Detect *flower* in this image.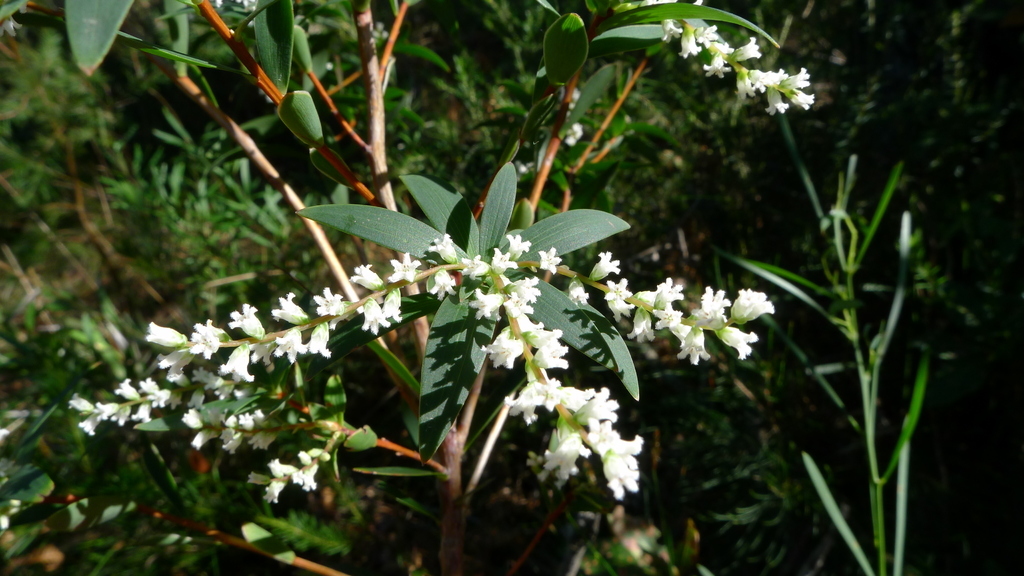
Detection: select_region(898, 211, 915, 259).
